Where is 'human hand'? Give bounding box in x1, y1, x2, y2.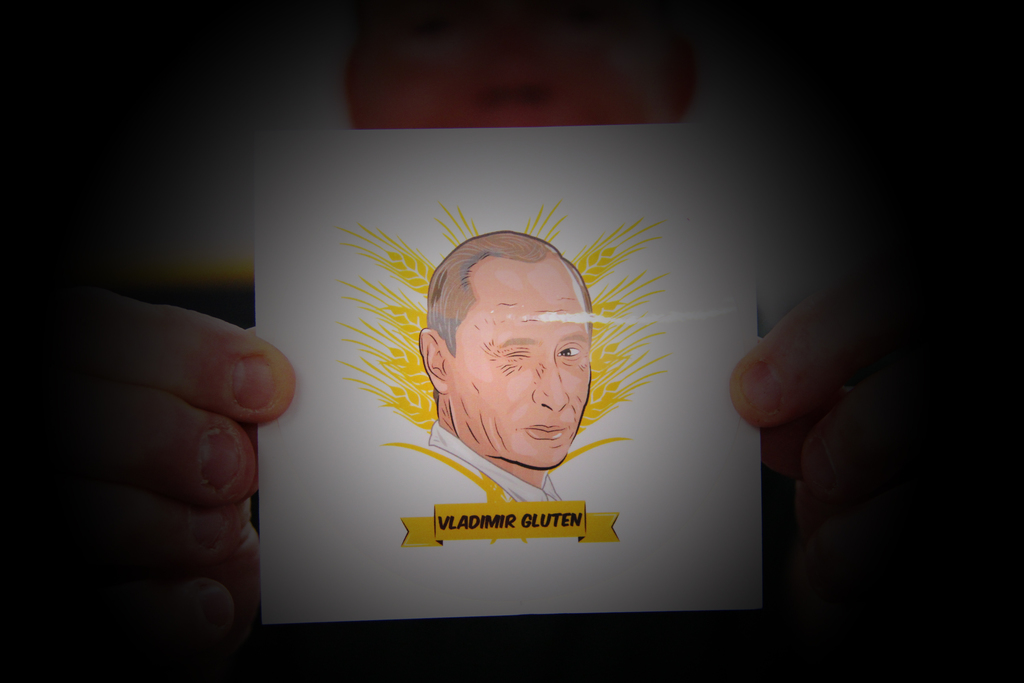
0, 278, 296, 666.
